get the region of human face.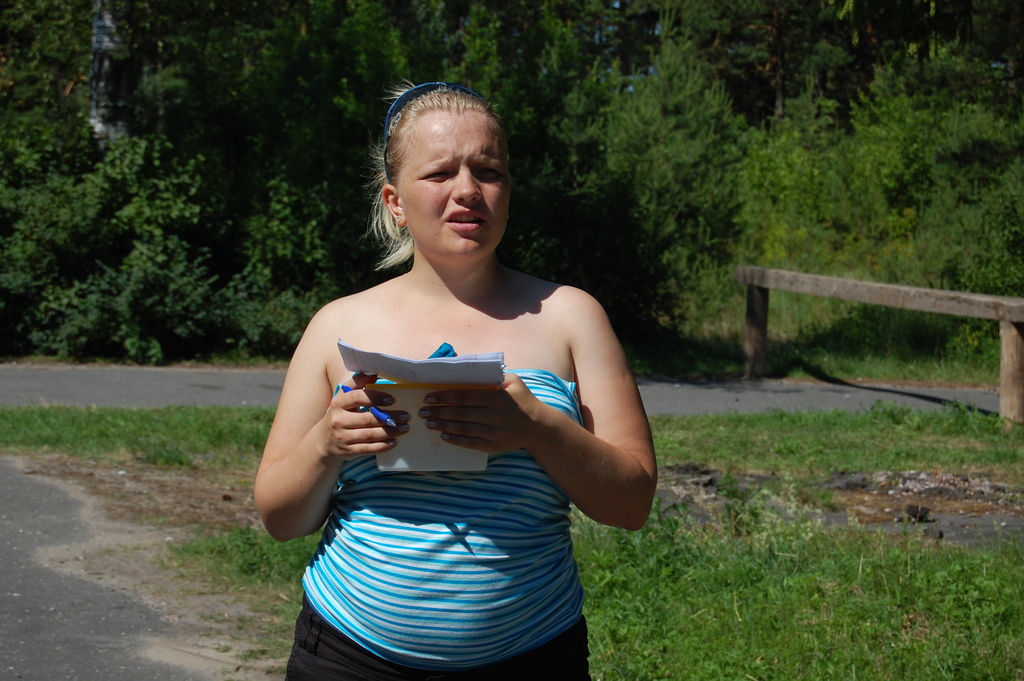
left=396, top=105, right=515, bottom=268.
